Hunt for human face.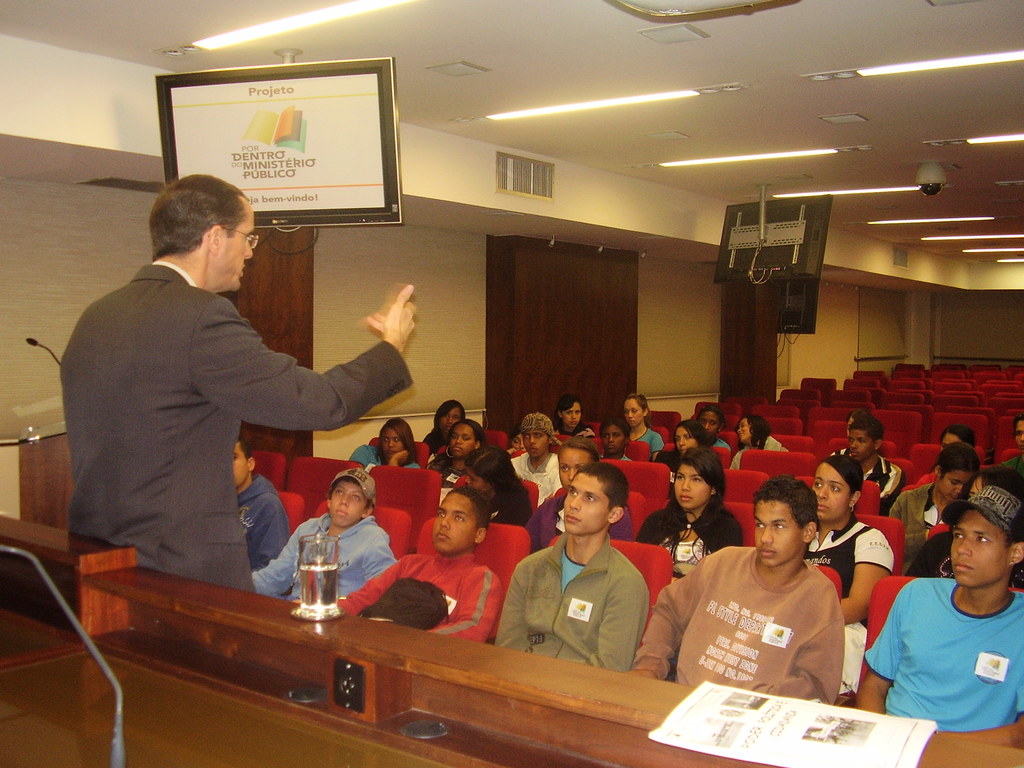
Hunted down at <bbox>698, 413, 718, 437</bbox>.
